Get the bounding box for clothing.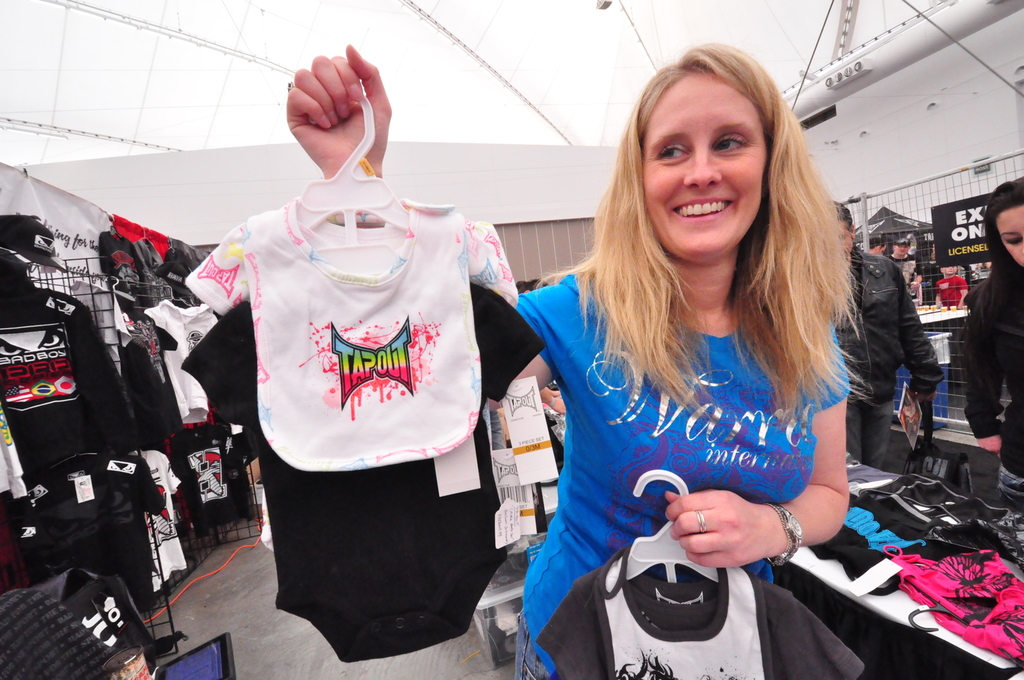
region(966, 267, 1023, 485).
